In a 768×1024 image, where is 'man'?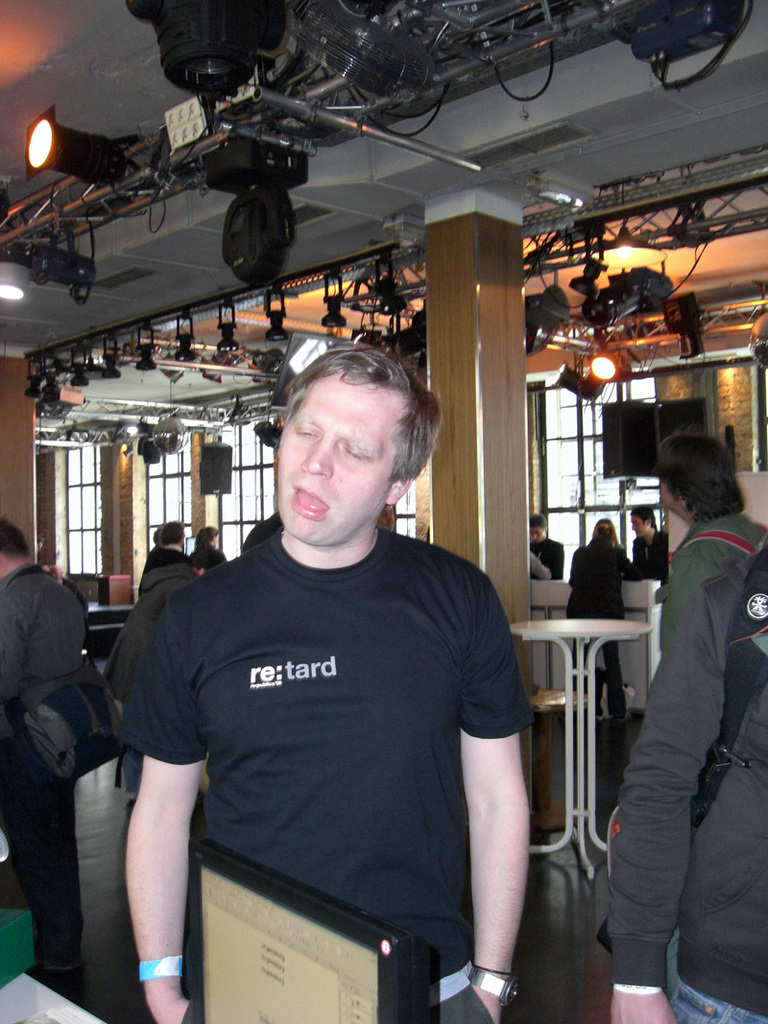
bbox=[526, 511, 564, 580].
